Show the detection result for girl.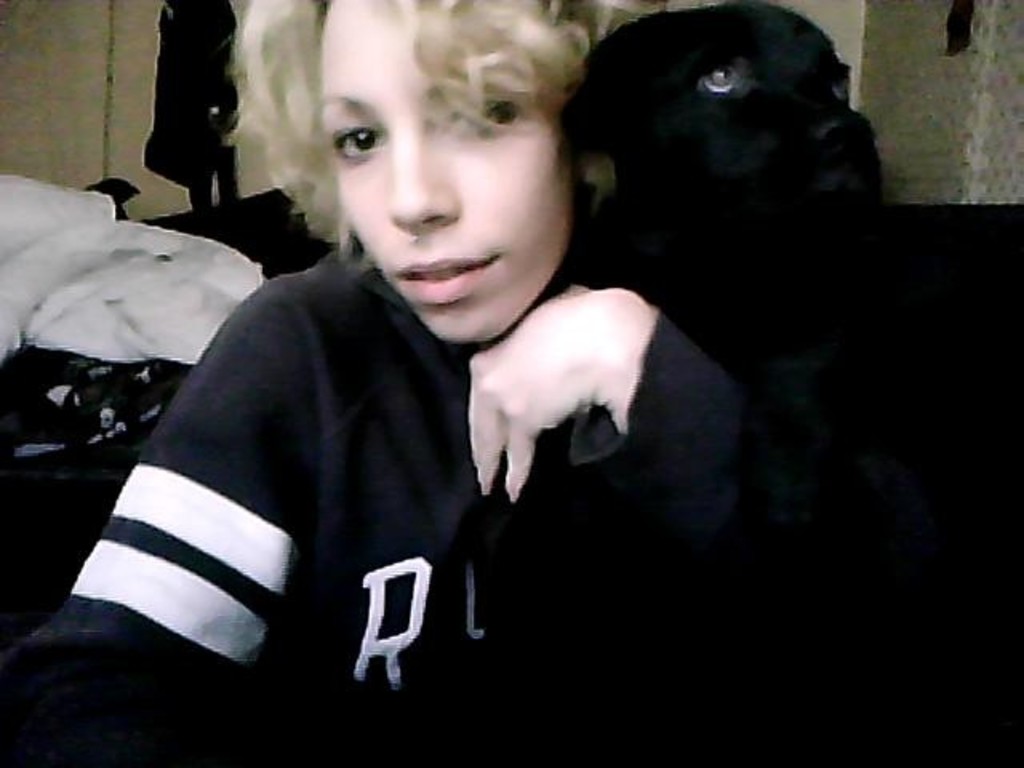
<box>0,0,973,760</box>.
